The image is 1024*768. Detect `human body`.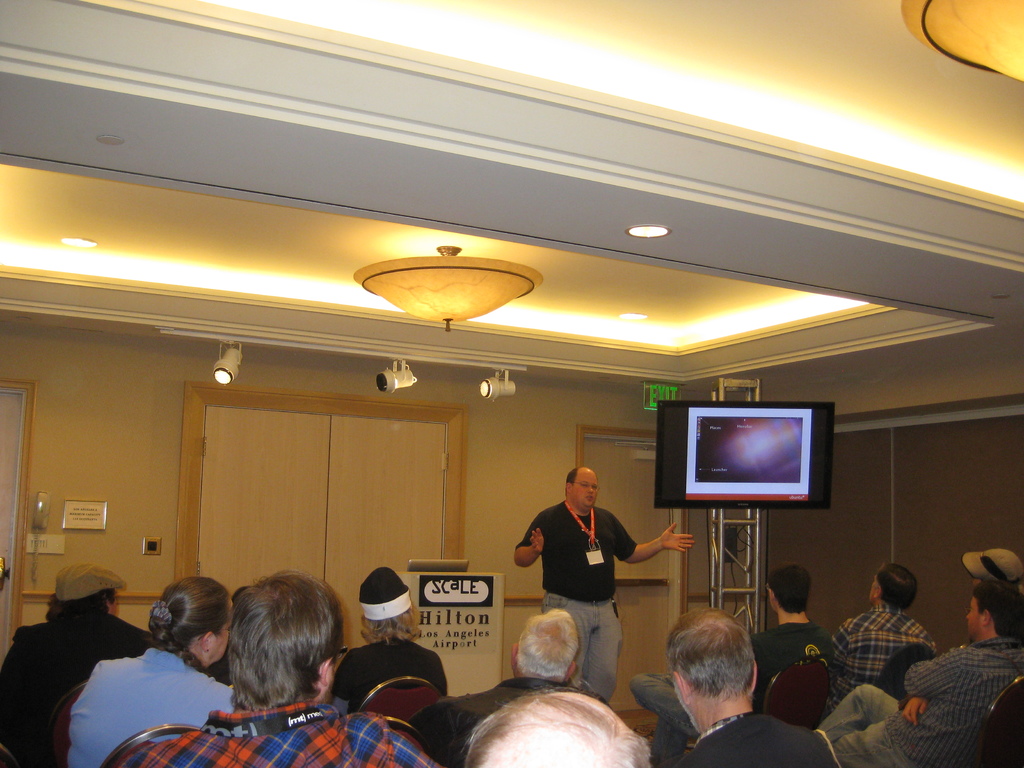
Detection: l=518, t=465, r=694, b=692.
